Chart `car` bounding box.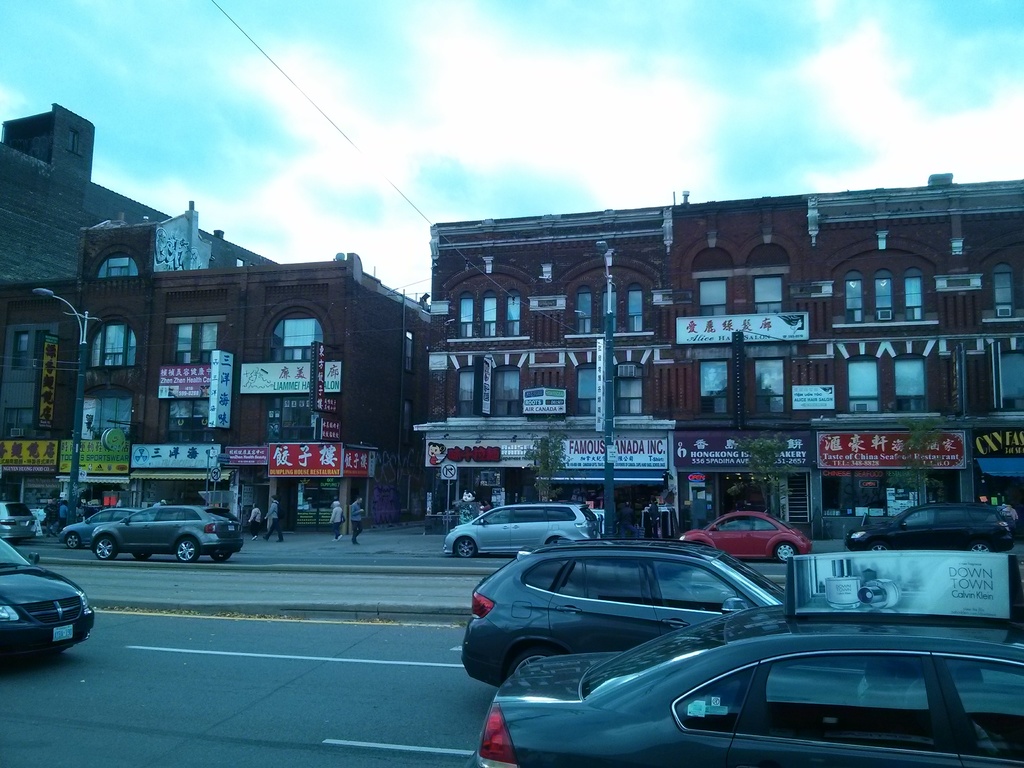
Charted: [91,500,243,563].
